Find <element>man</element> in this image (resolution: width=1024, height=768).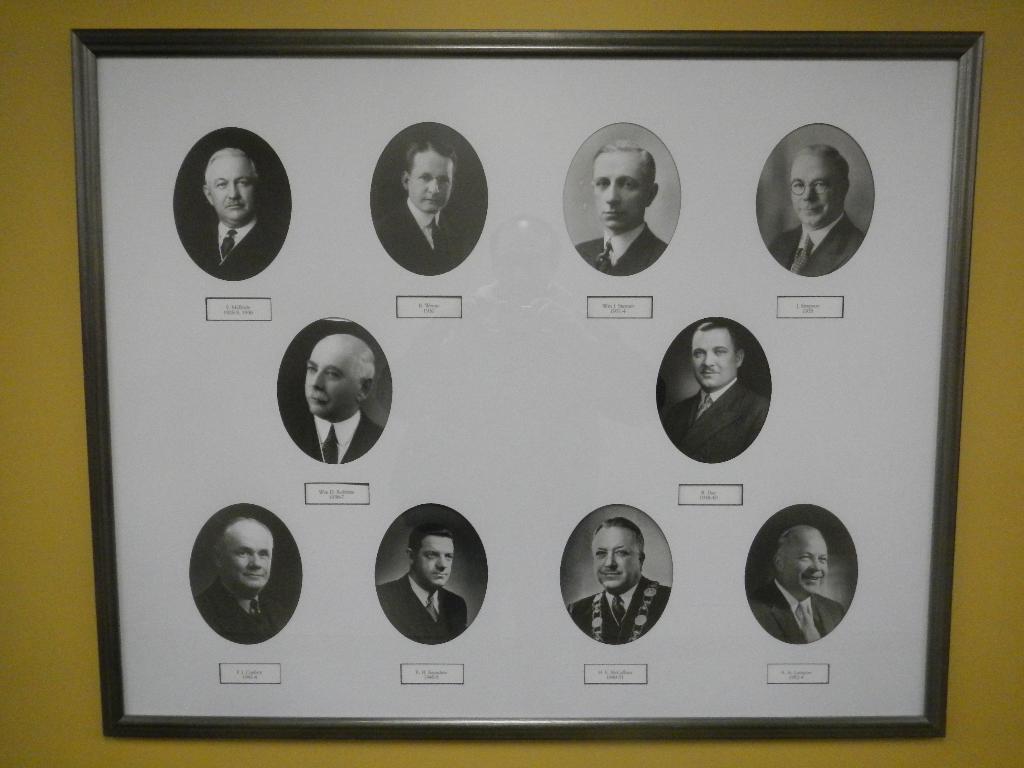
374:139:481:275.
